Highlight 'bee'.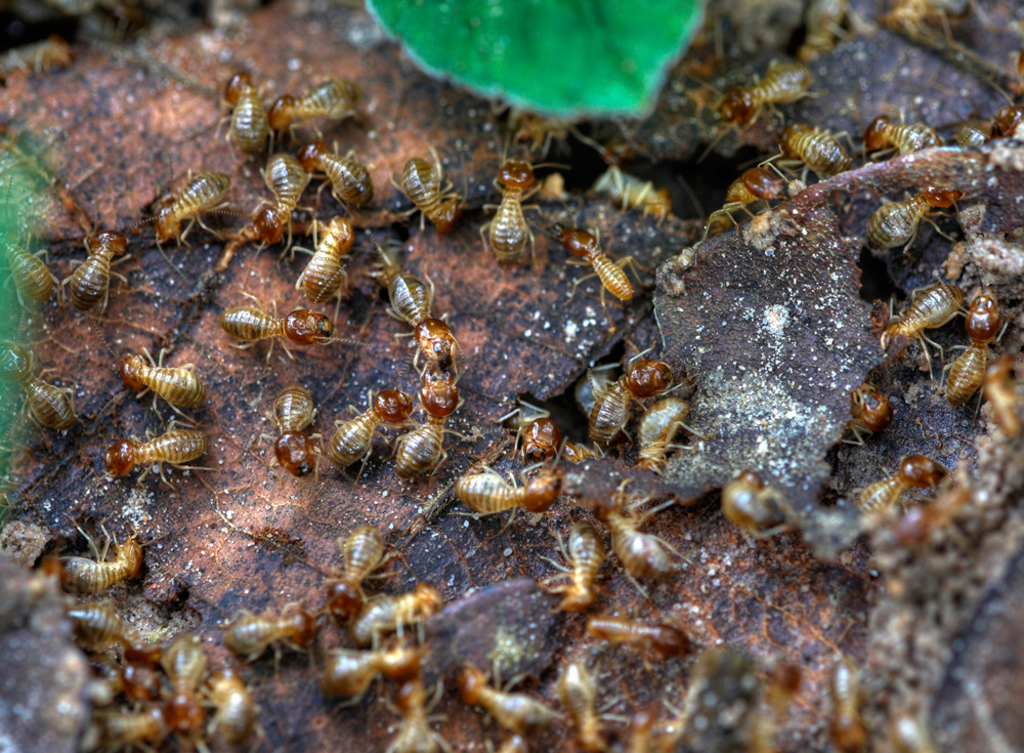
Highlighted region: (x1=936, y1=288, x2=1008, y2=414).
